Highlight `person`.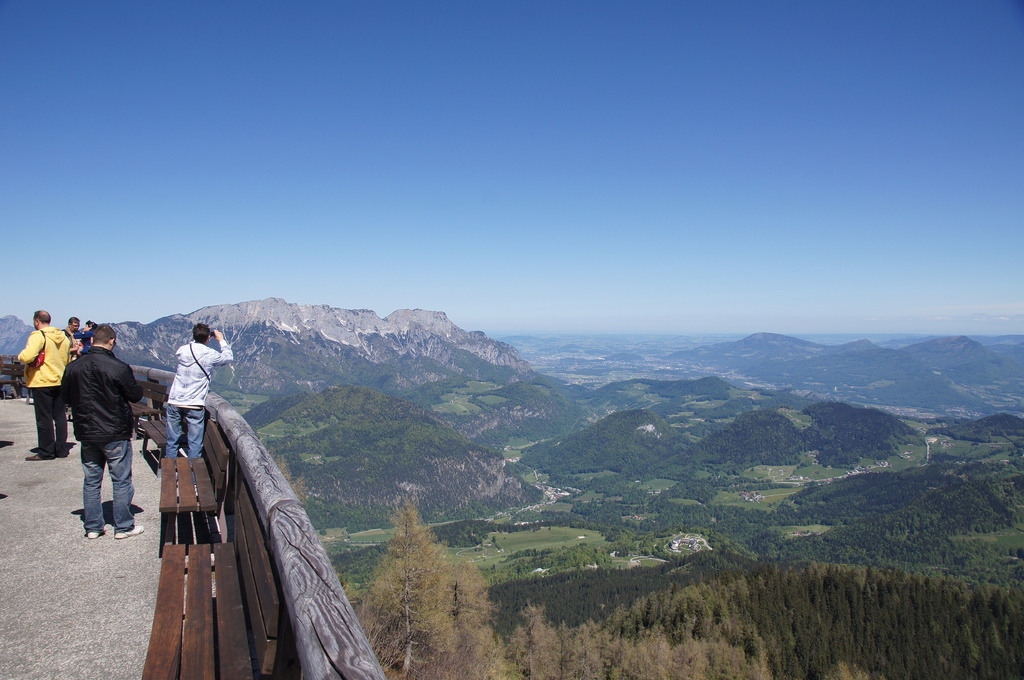
Highlighted region: [70,324,148,550].
